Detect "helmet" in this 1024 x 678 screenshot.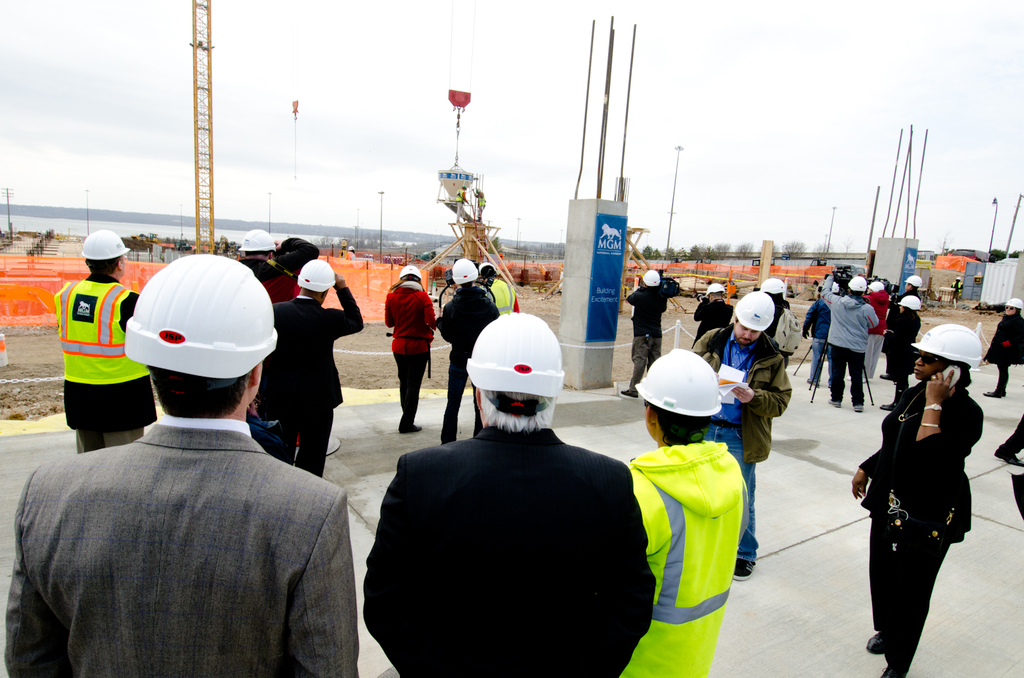
Detection: <region>125, 259, 274, 436</region>.
